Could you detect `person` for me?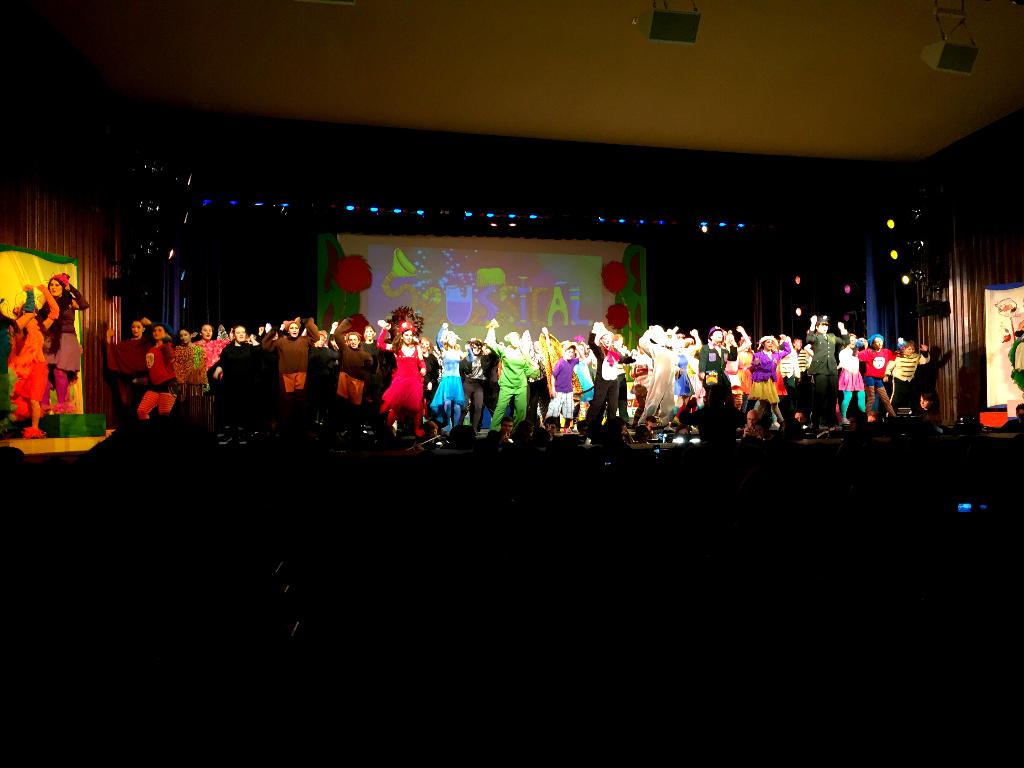
Detection result: box=[547, 342, 582, 430].
